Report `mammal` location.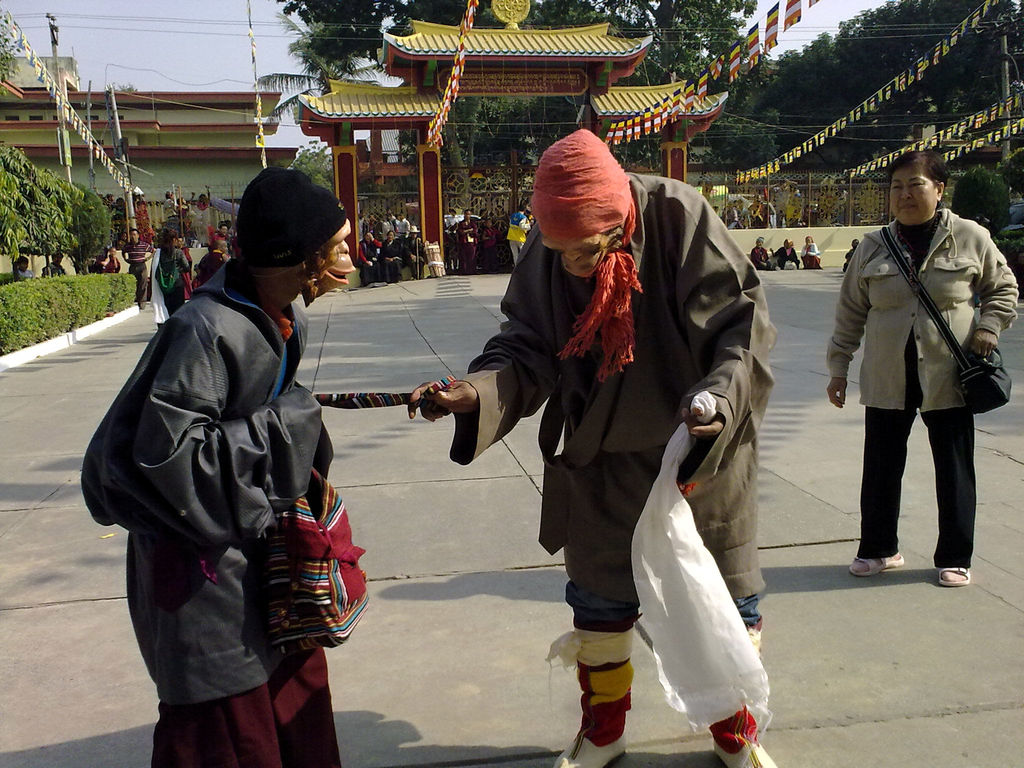
Report: 750:236:767:268.
